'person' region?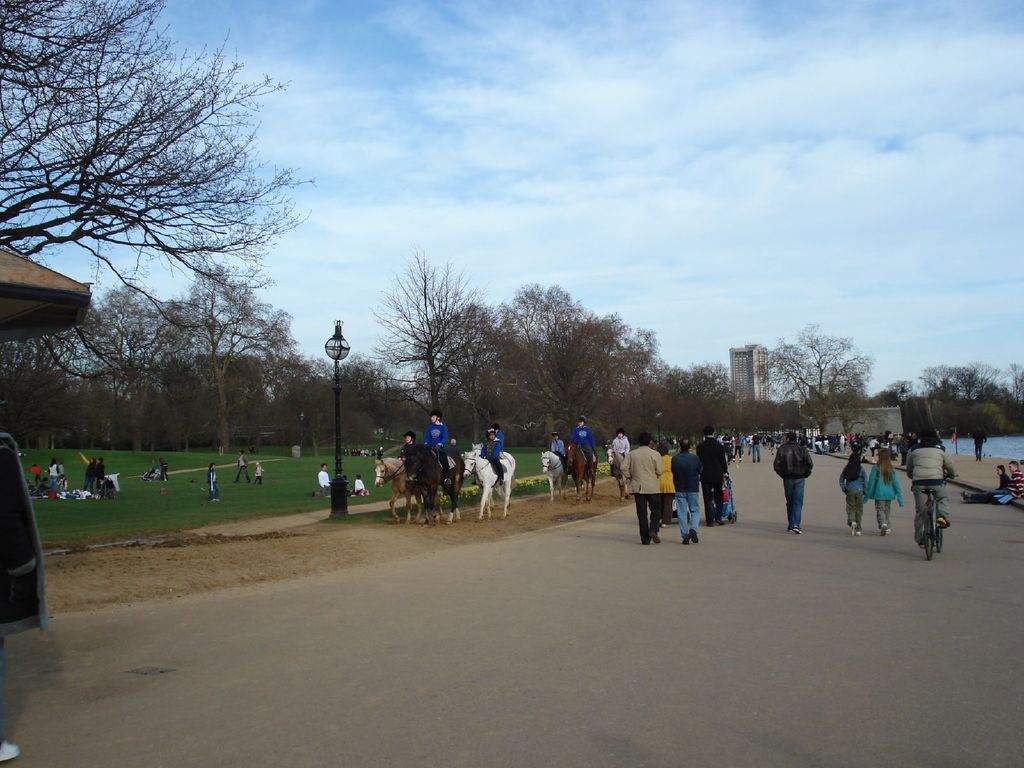
{"left": 422, "top": 406, "right": 454, "bottom": 488}
